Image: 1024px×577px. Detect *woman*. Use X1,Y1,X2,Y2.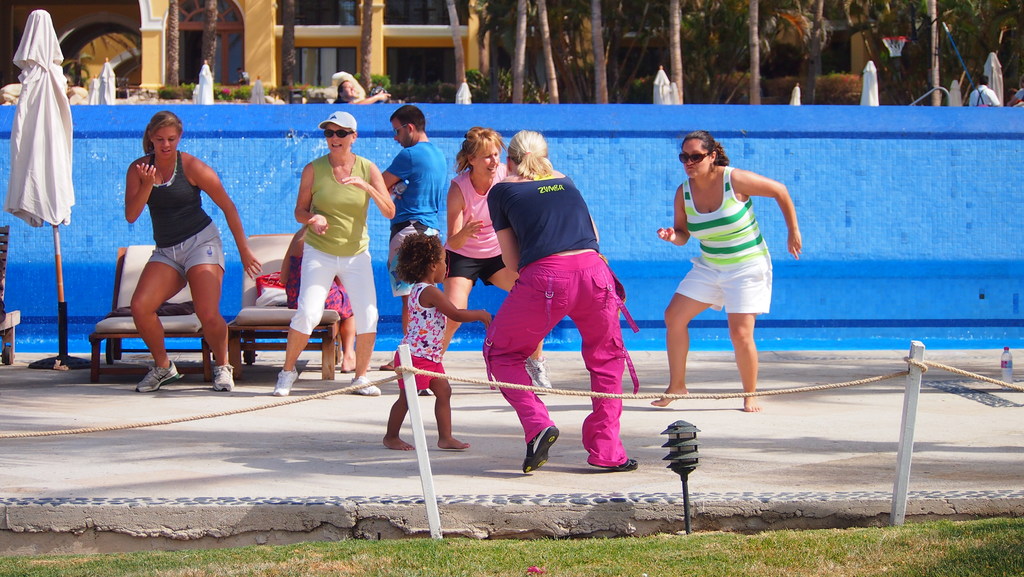
652,136,805,410.
